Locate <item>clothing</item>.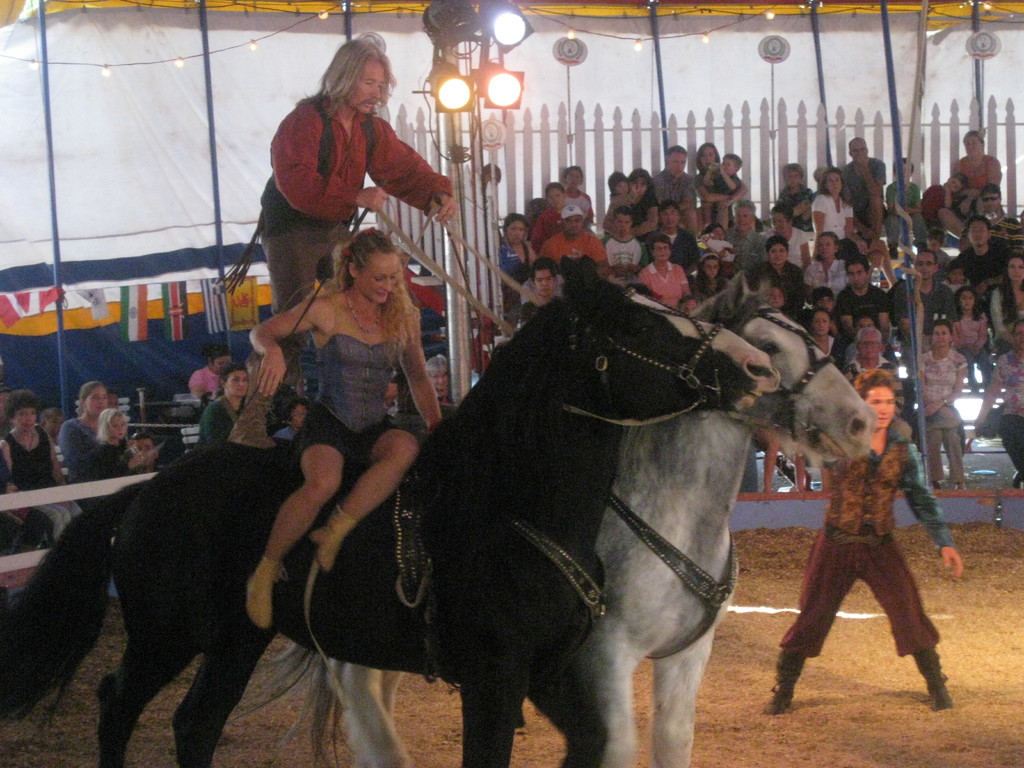
Bounding box: (954,311,996,388).
